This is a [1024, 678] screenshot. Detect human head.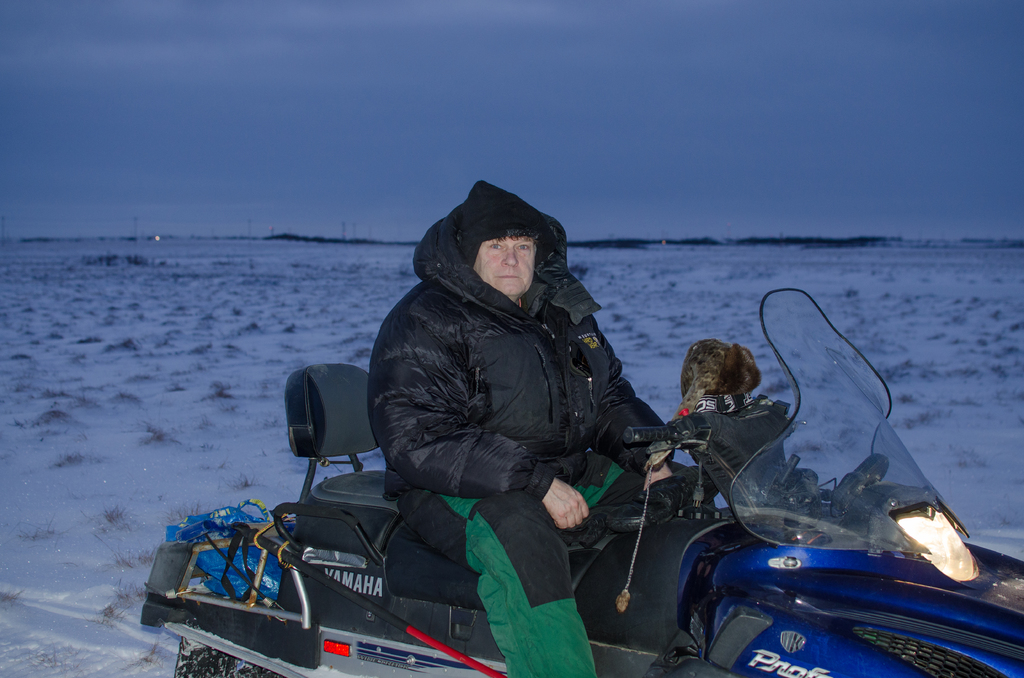
{"left": 442, "top": 191, "right": 560, "bottom": 297}.
